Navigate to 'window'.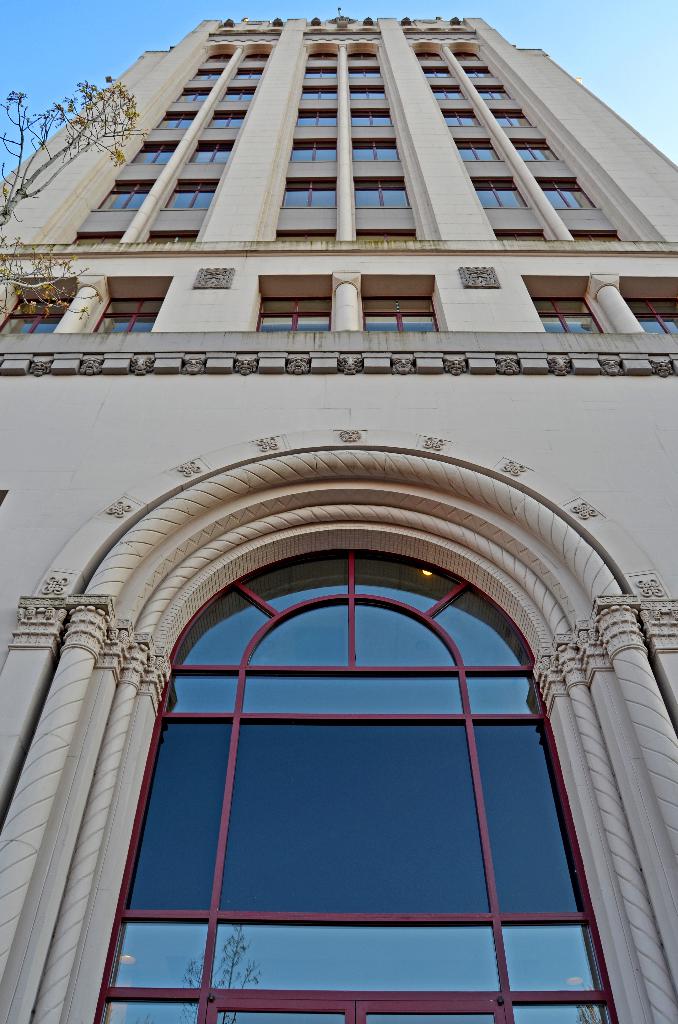
Navigation target: select_region(513, 138, 561, 164).
